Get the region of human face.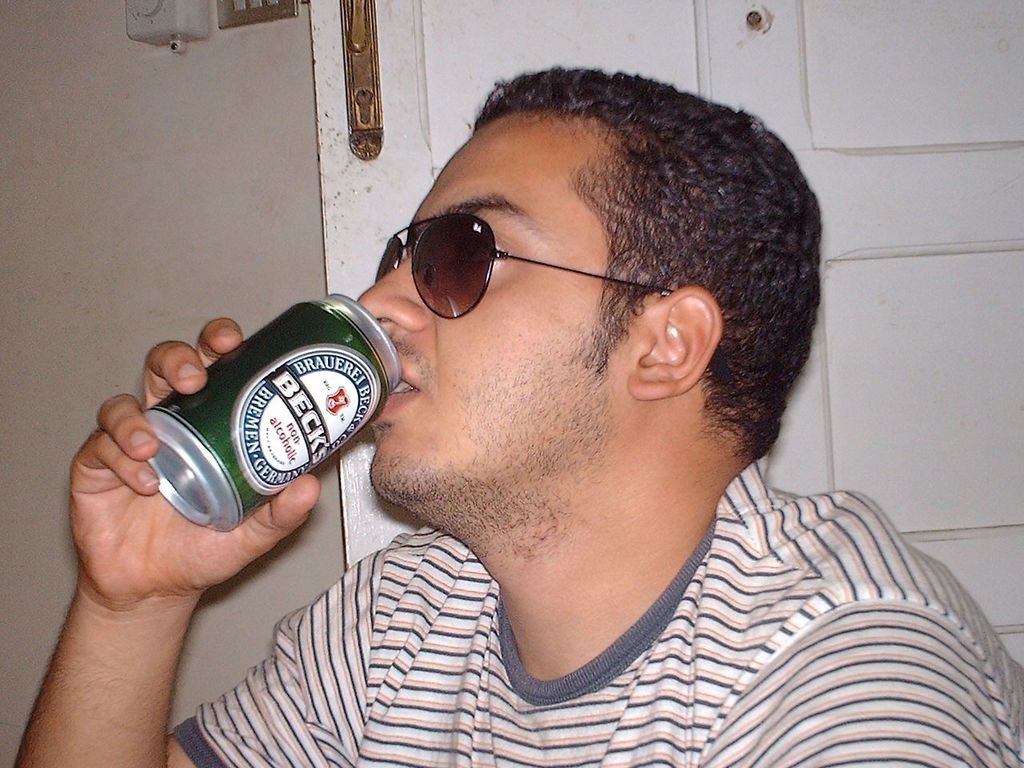
<region>351, 122, 649, 510</region>.
